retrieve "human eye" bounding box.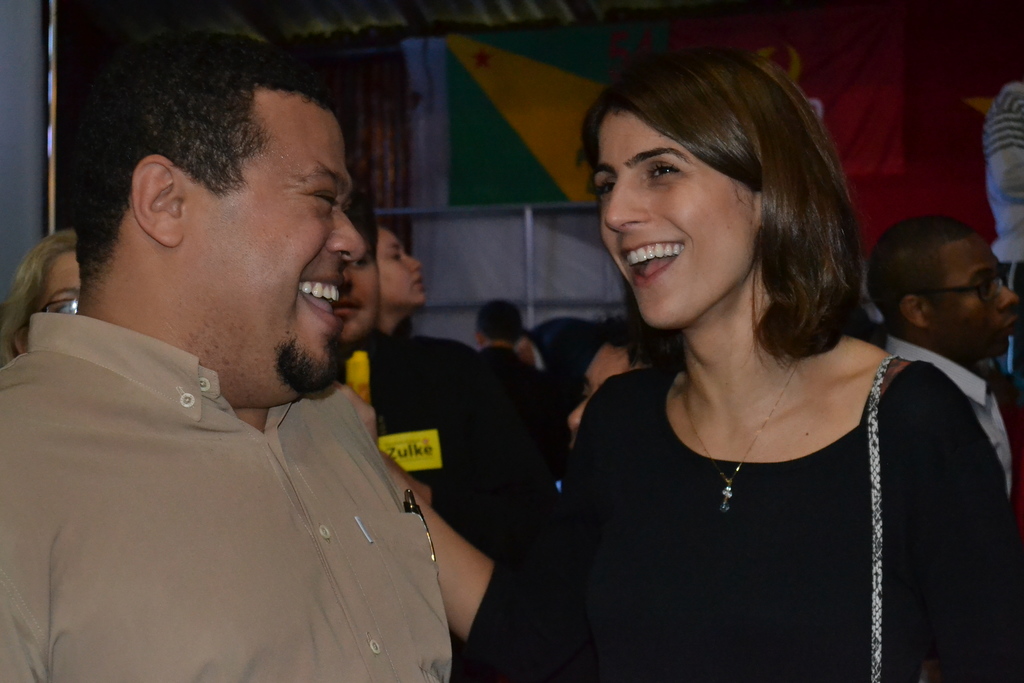
Bounding box: <region>595, 177, 621, 204</region>.
